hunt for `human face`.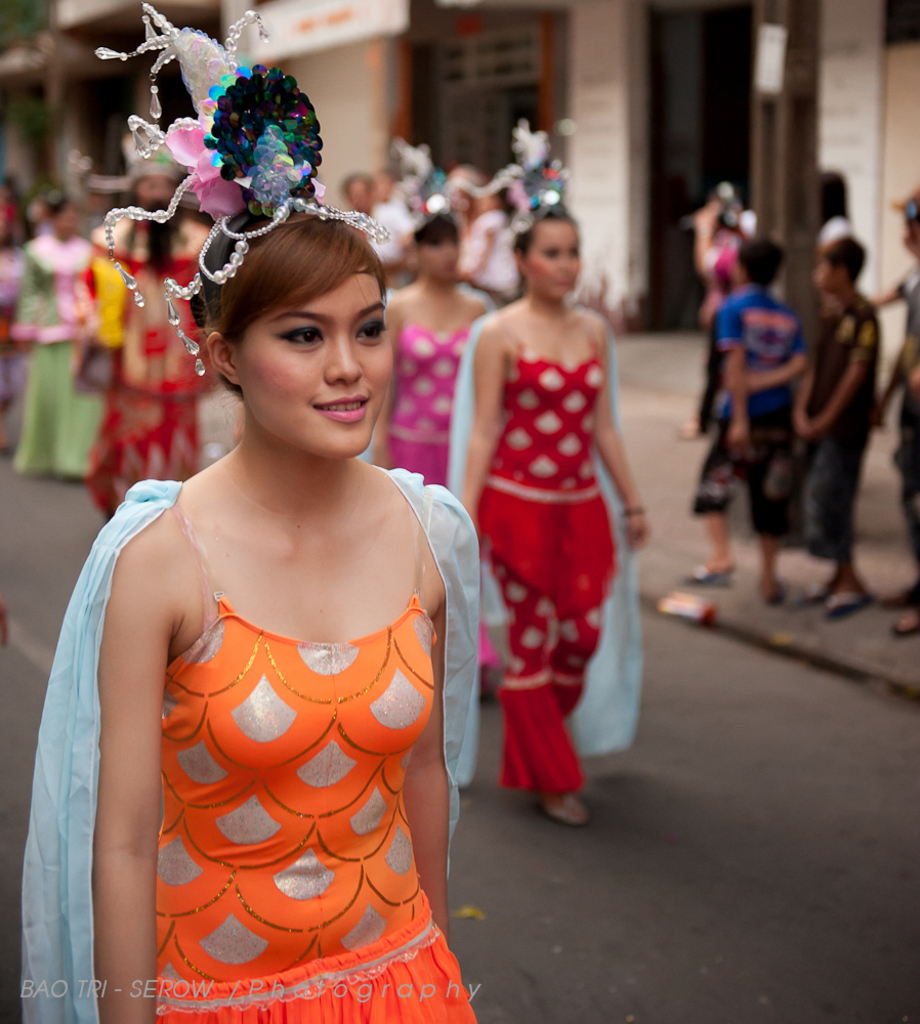
Hunted down at (526,217,581,297).
